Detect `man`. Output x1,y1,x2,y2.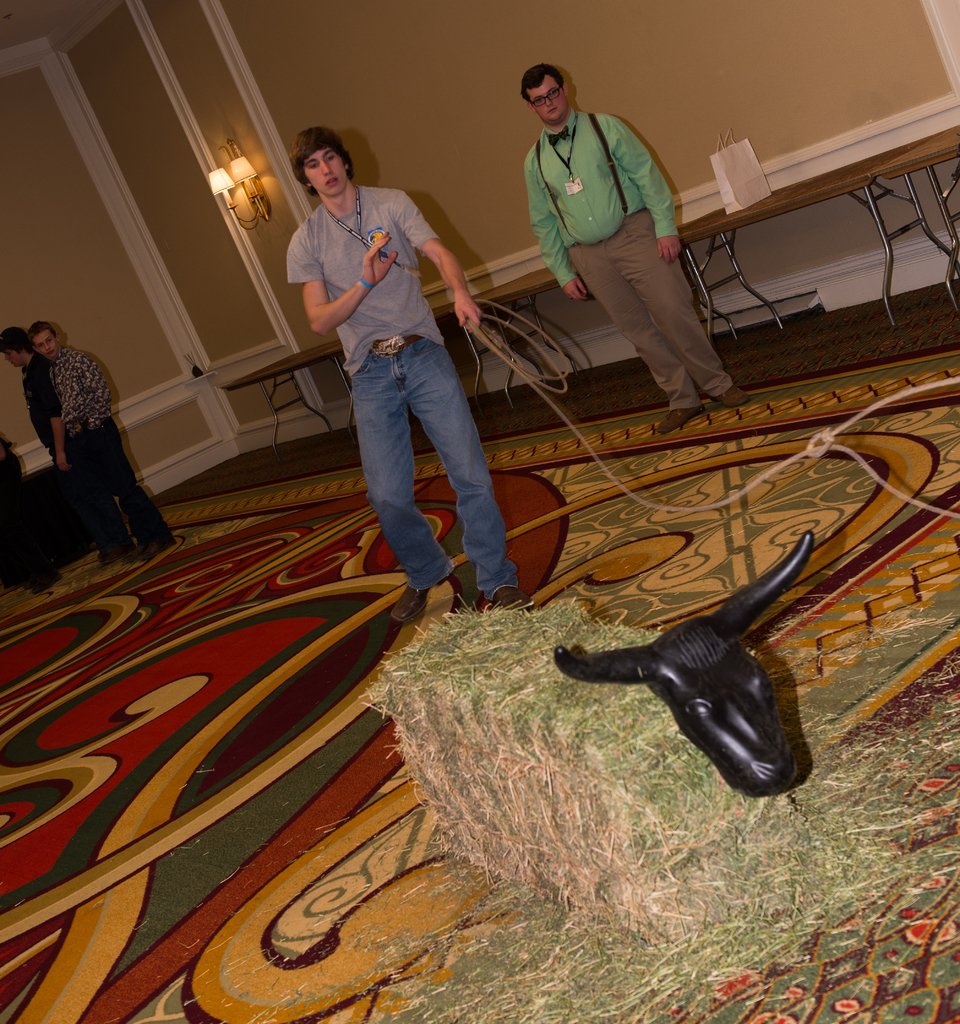
0,325,132,586.
